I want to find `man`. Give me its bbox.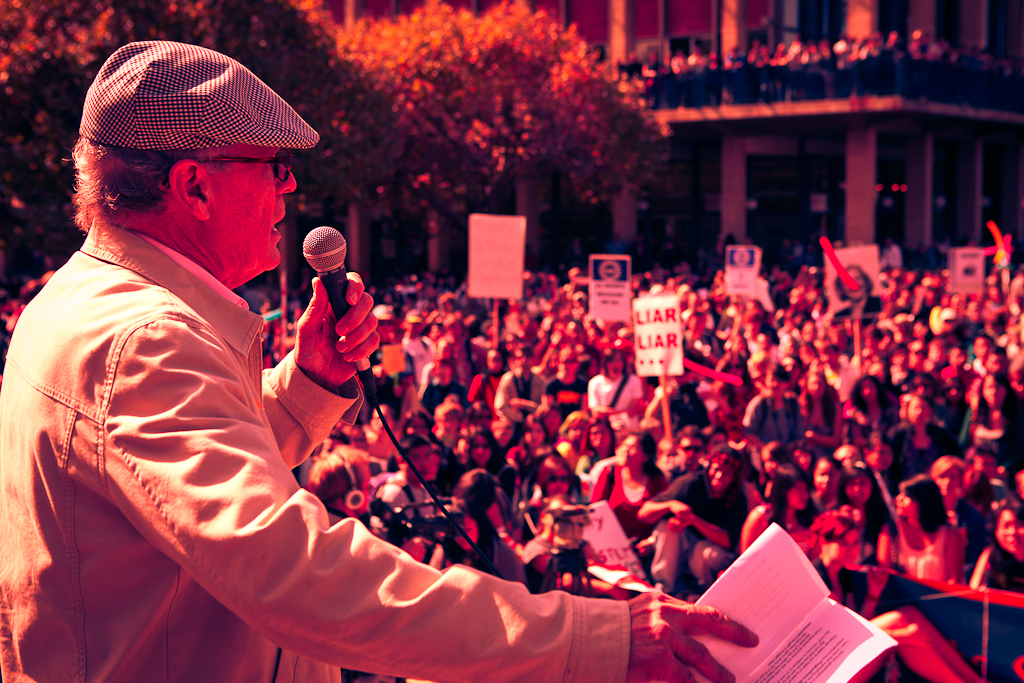
(x1=56, y1=85, x2=641, y2=655).
